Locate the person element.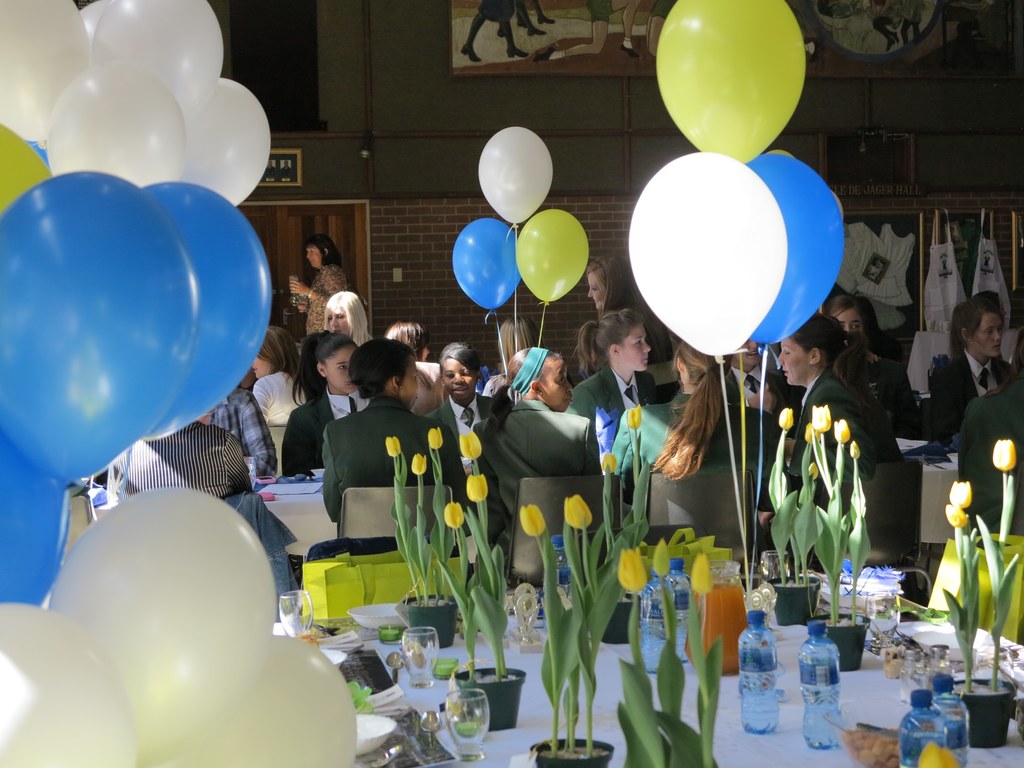
Element bbox: [927,286,1019,454].
